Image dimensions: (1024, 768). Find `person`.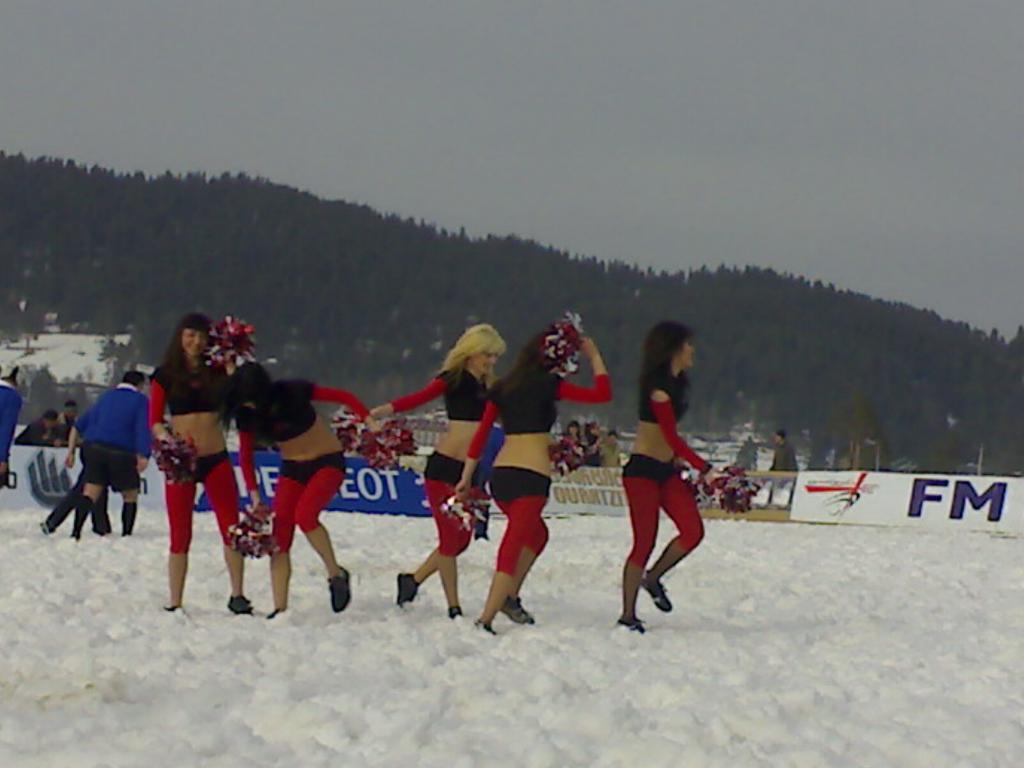
detection(556, 419, 585, 474).
